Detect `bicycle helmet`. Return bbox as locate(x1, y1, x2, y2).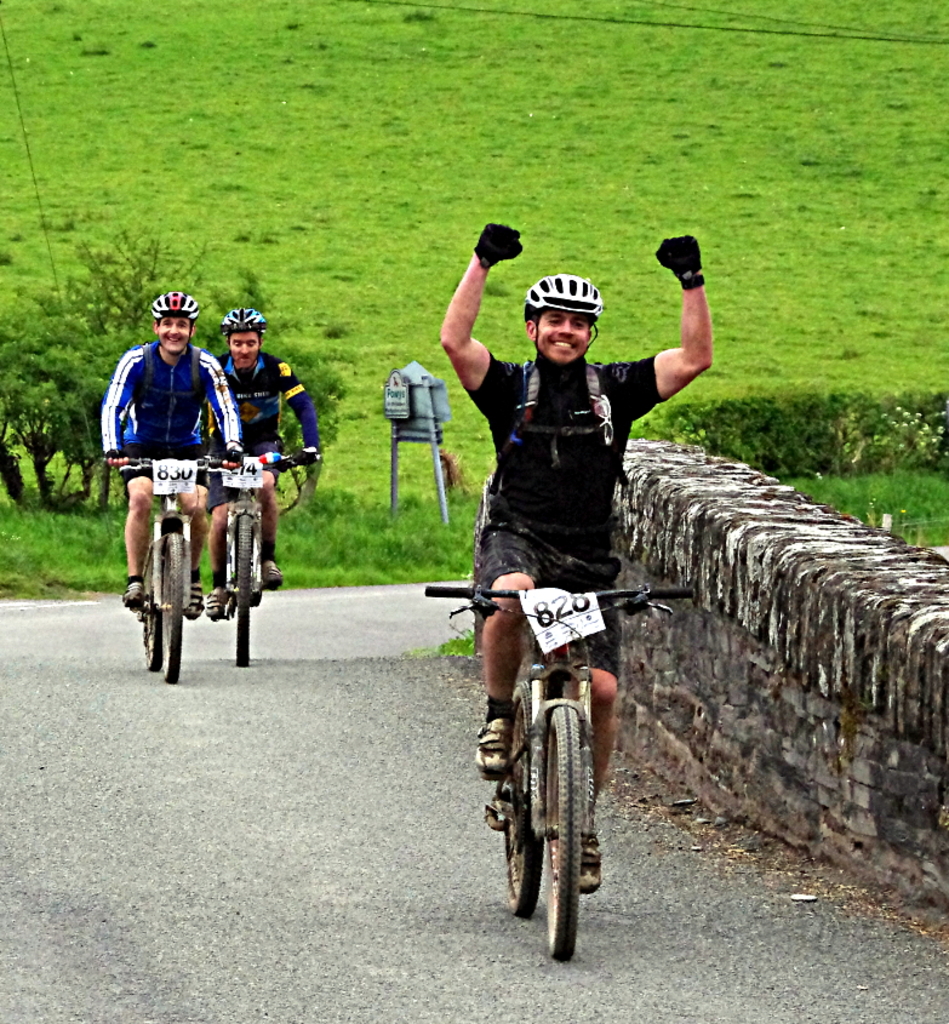
locate(527, 271, 601, 320).
